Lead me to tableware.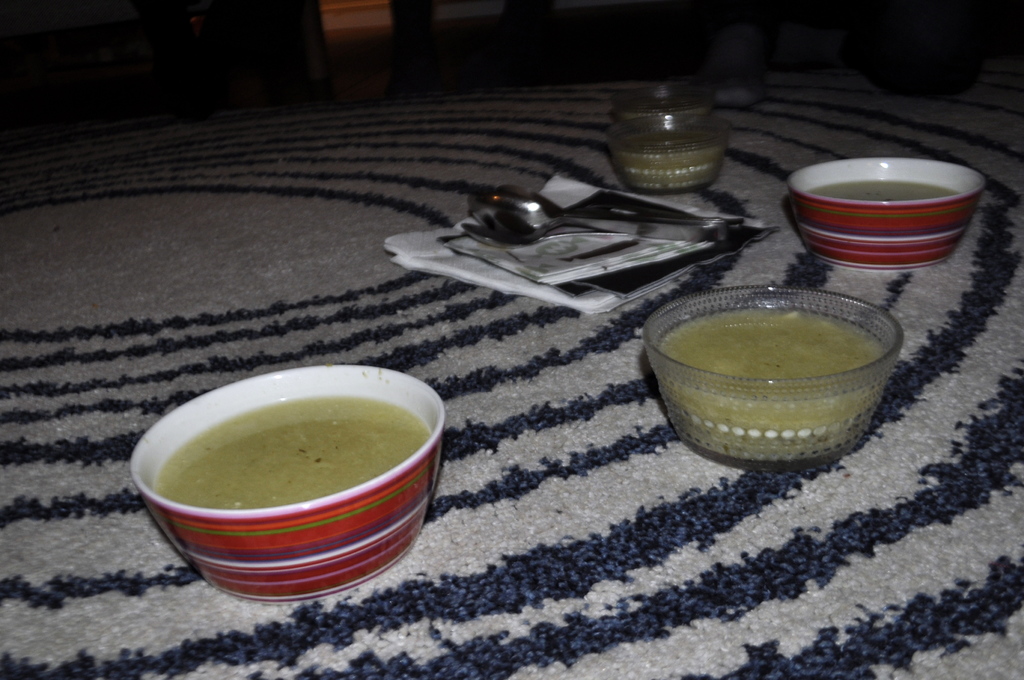
Lead to Rect(610, 88, 735, 199).
